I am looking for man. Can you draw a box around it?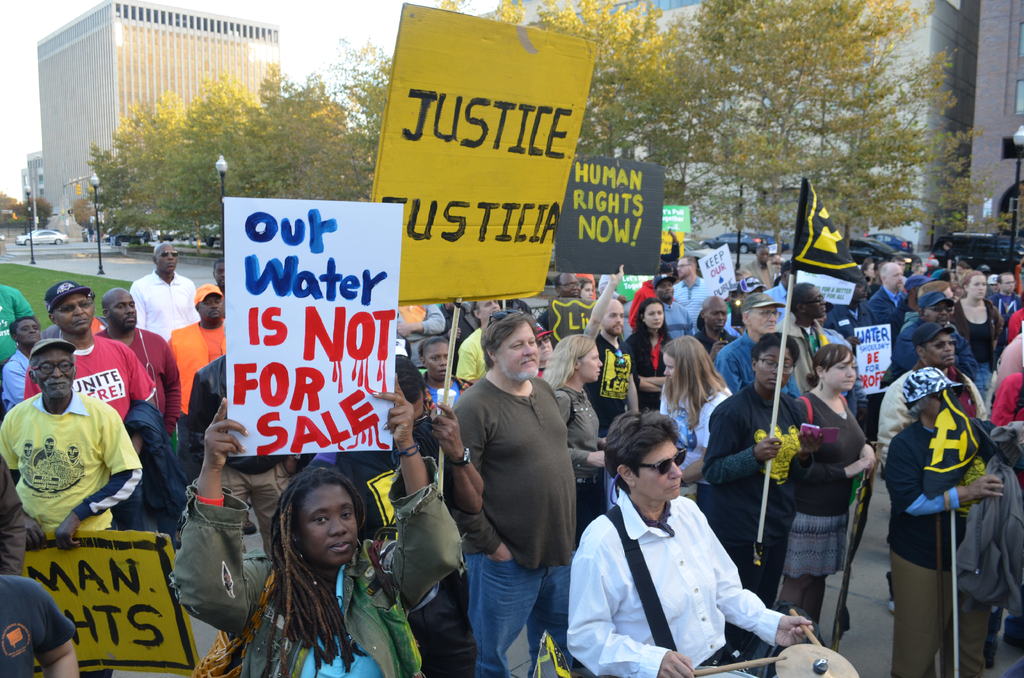
Sure, the bounding box is BBox(780, 281, 831, 376).
